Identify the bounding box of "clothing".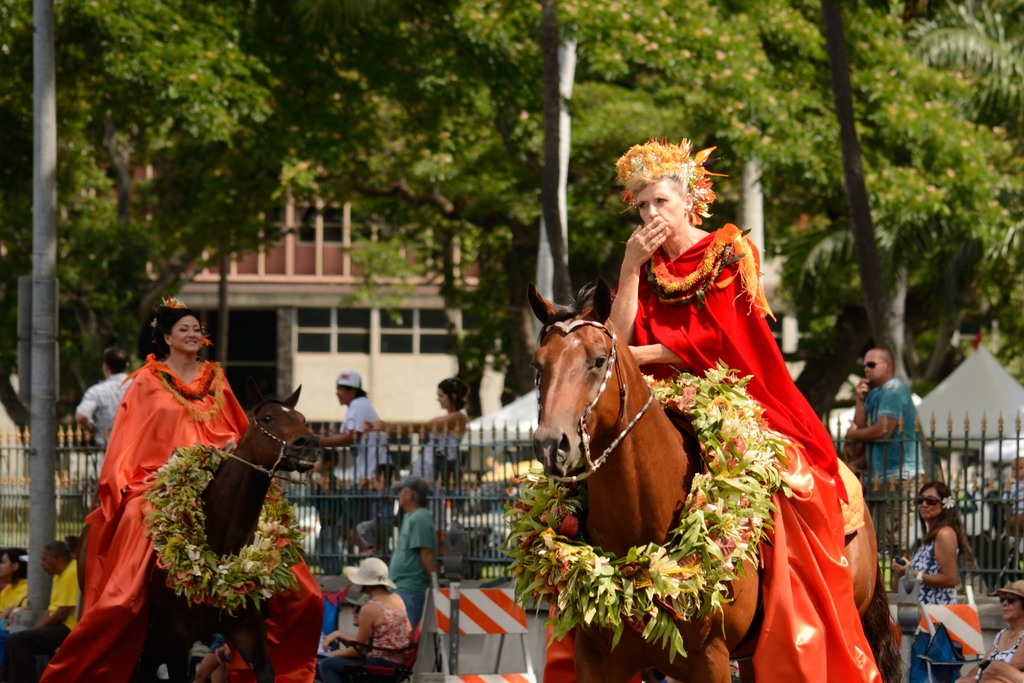
(39,353,249,682).
